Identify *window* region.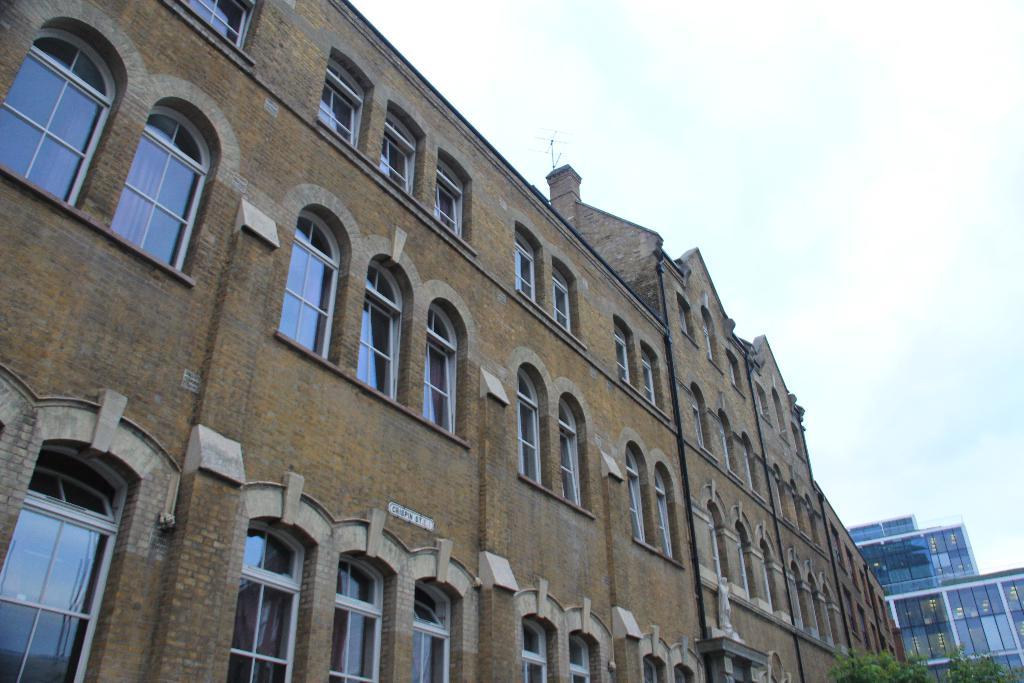
Region: (left=757, top=538, right=812, bottom=639).
